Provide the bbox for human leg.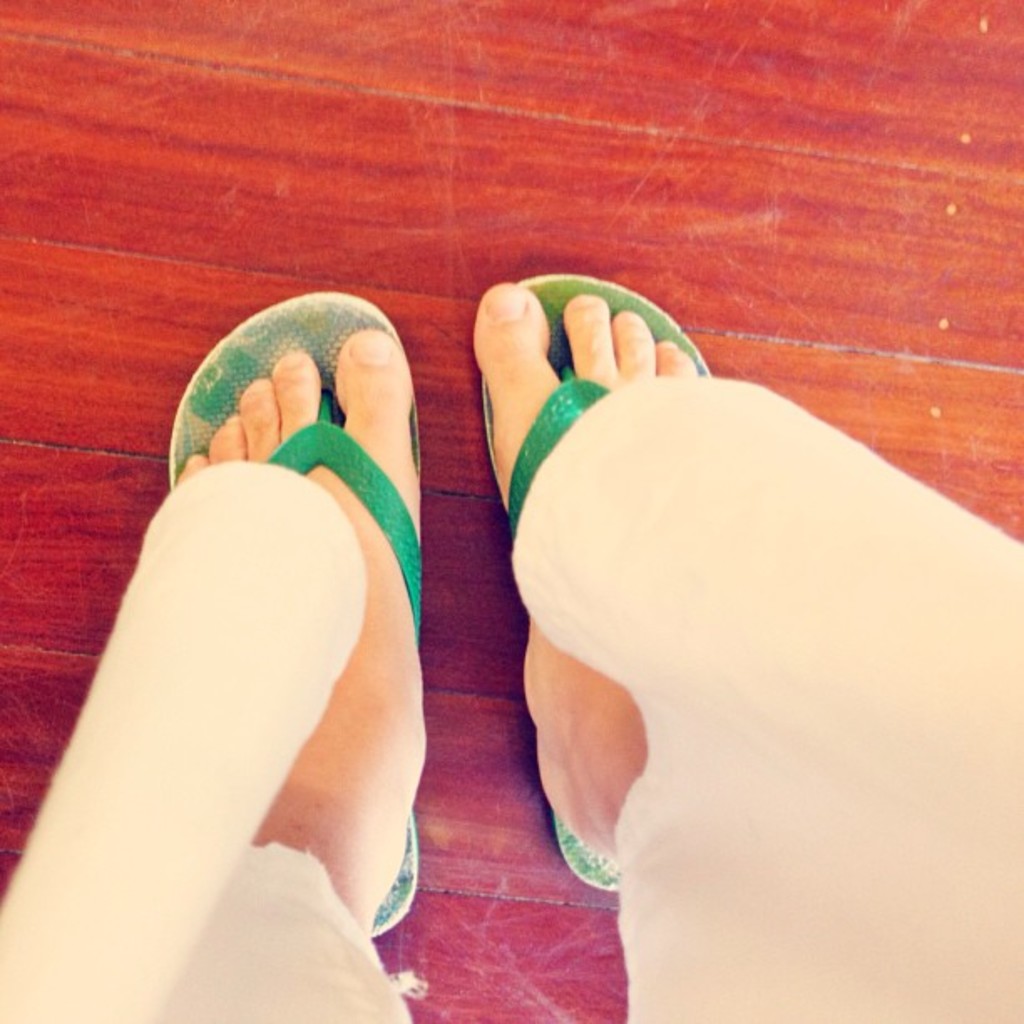
bbox=[0, 300, 418, 1022].
